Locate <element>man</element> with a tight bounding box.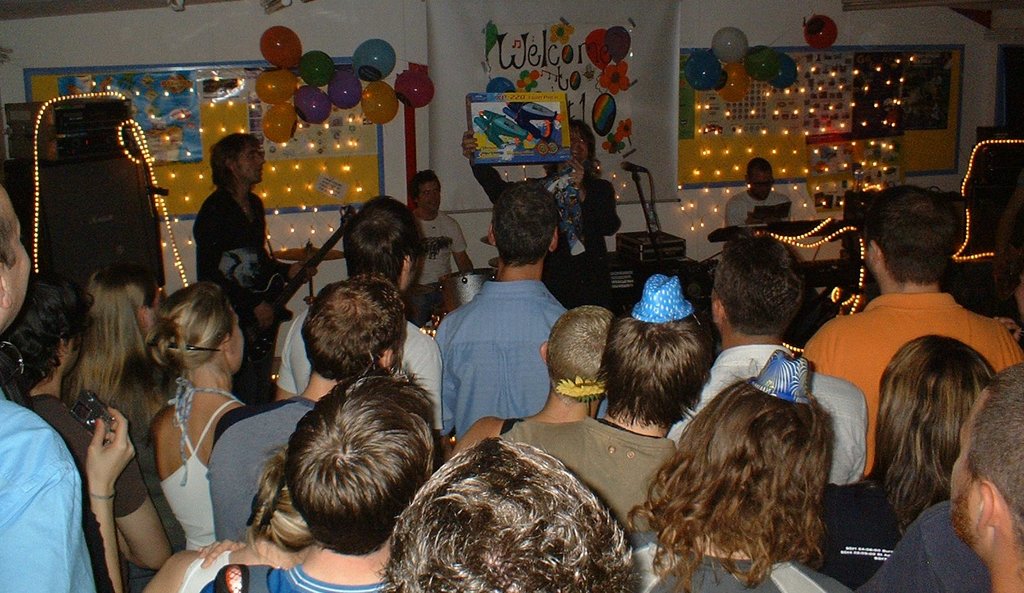
x1=949 y1=359 x2=1023 y2=592.
